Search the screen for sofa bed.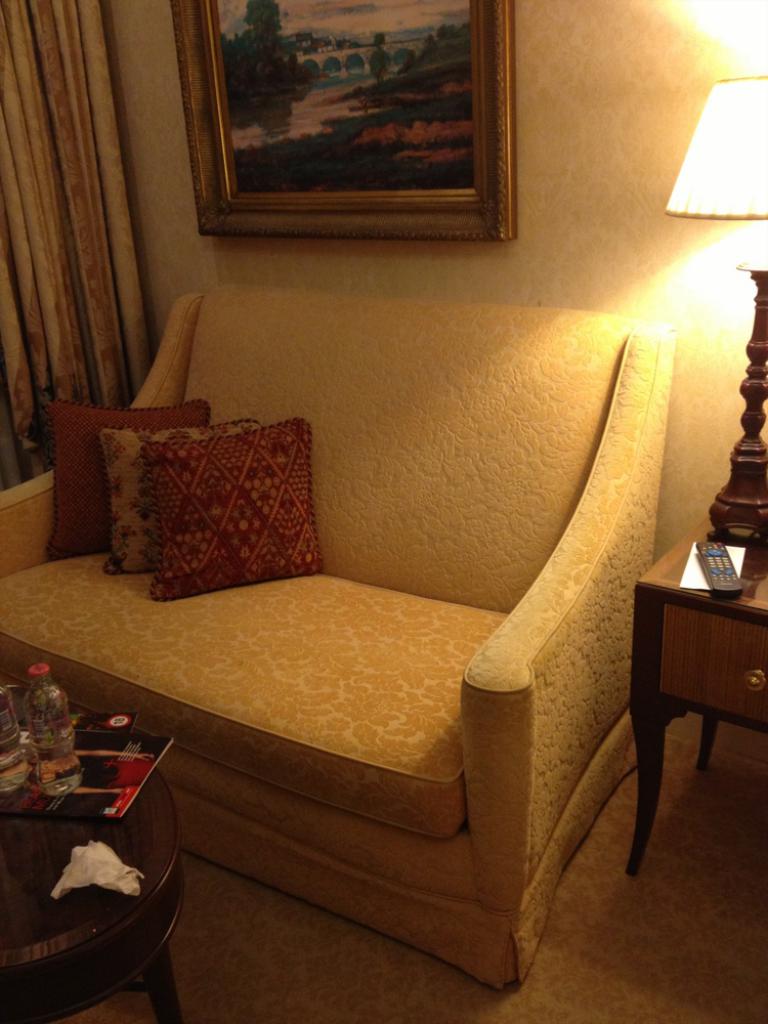
Found at x1=0 y1=284 x2=654 y2=992.
